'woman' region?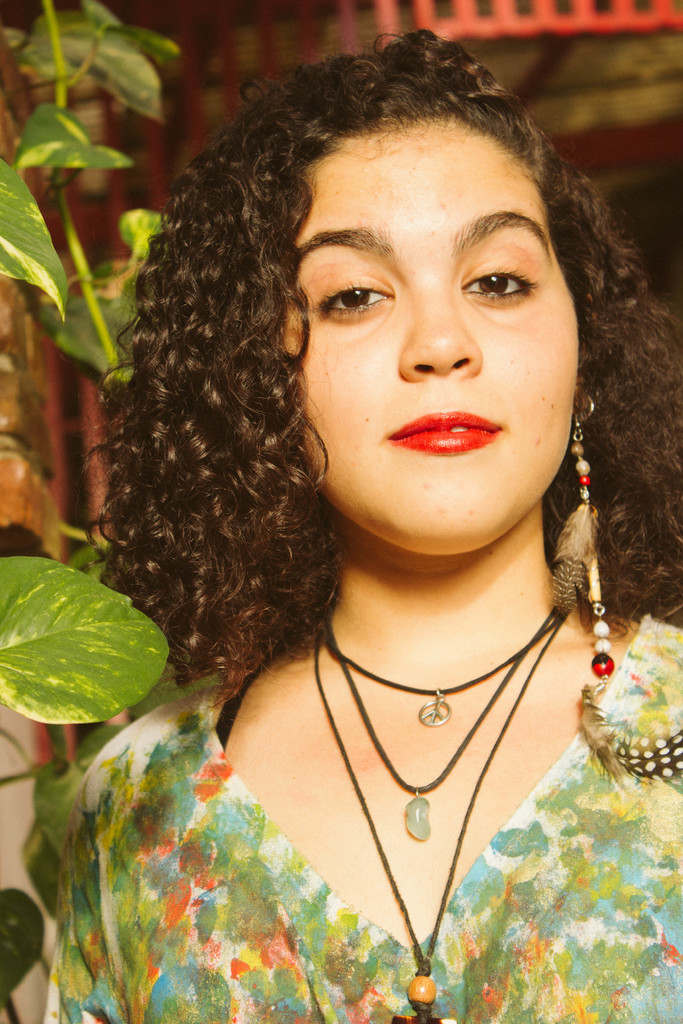
pyautogui.locateOnScreen(45, 19, 682, 1023)
